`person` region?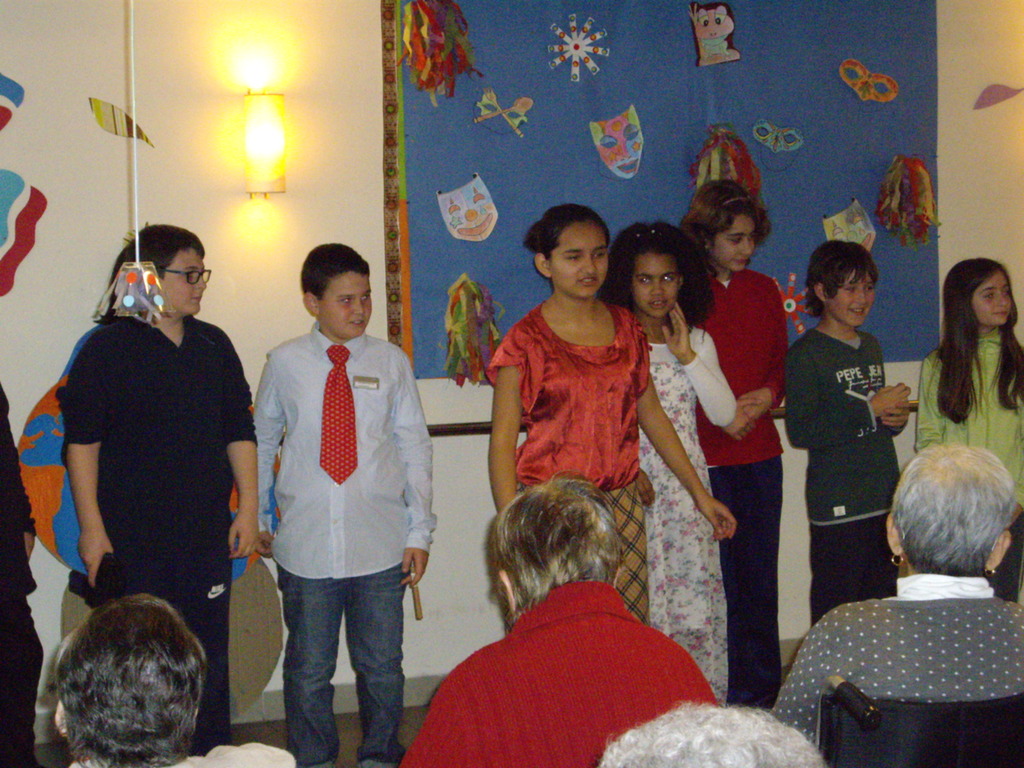
488 193 739 621
